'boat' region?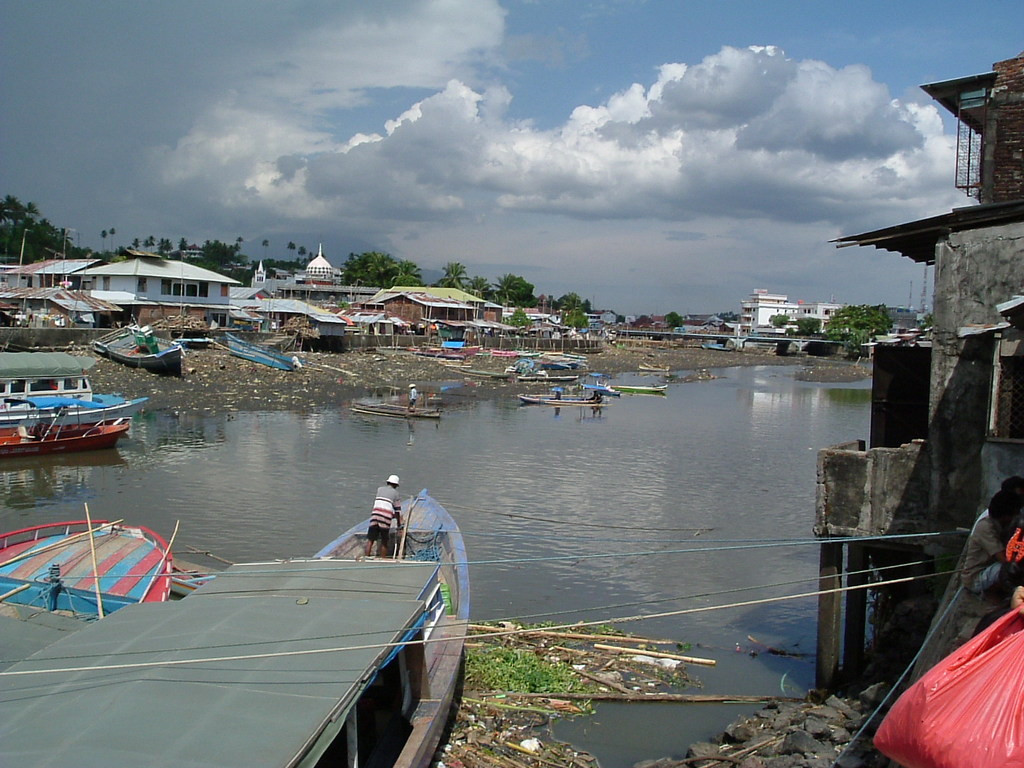
<box>632,364,671,374</box>
